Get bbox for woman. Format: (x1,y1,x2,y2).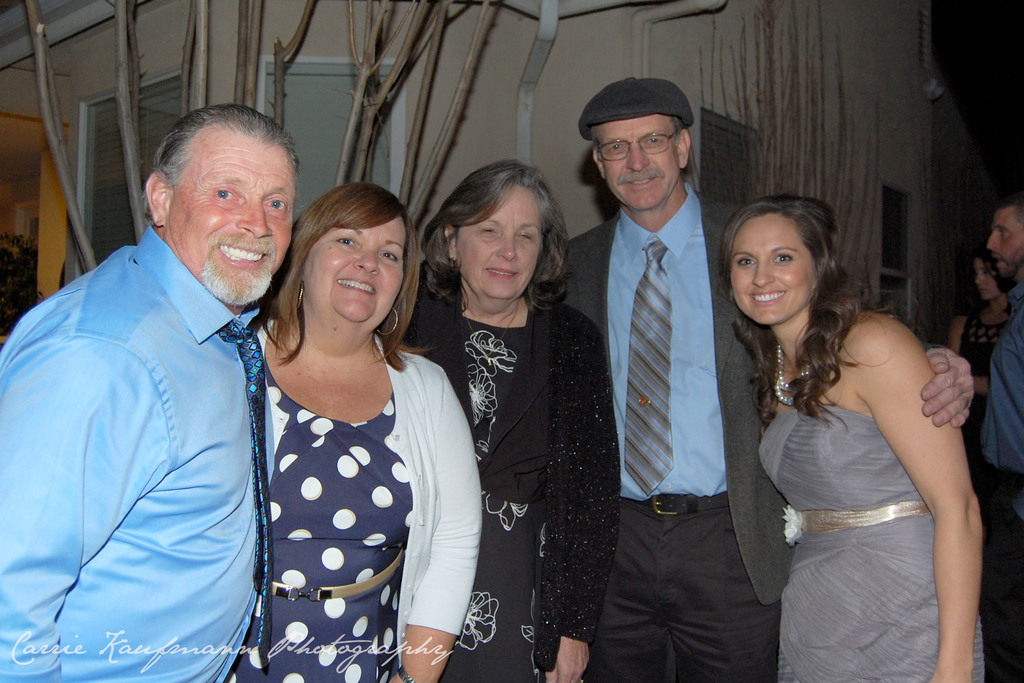
(733,192,985,682).
